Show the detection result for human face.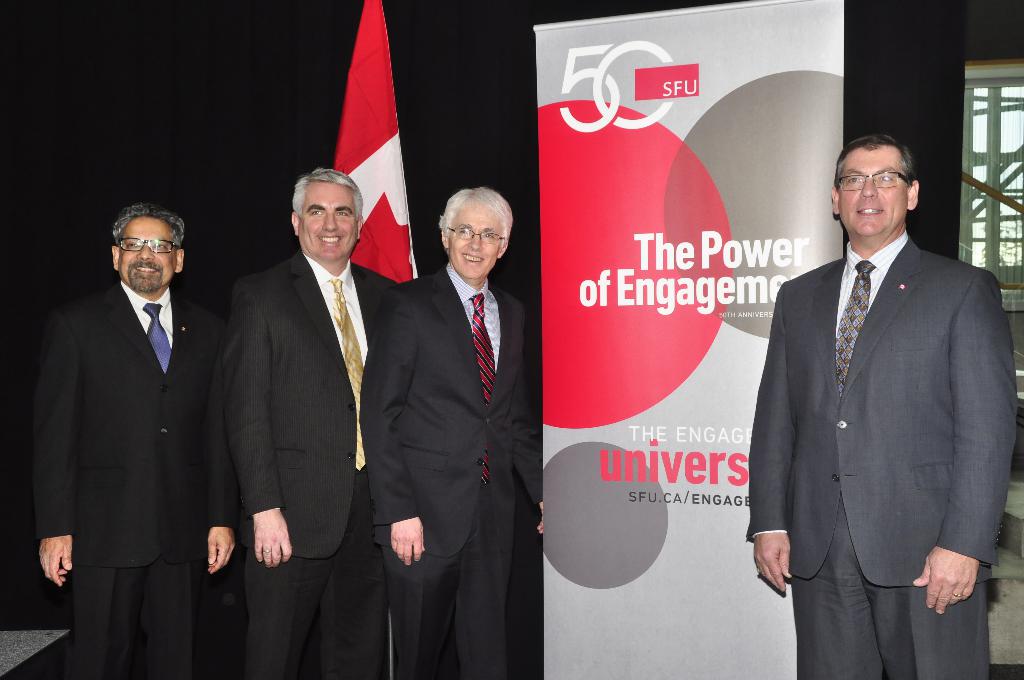
(840, 149, 905, 238).
